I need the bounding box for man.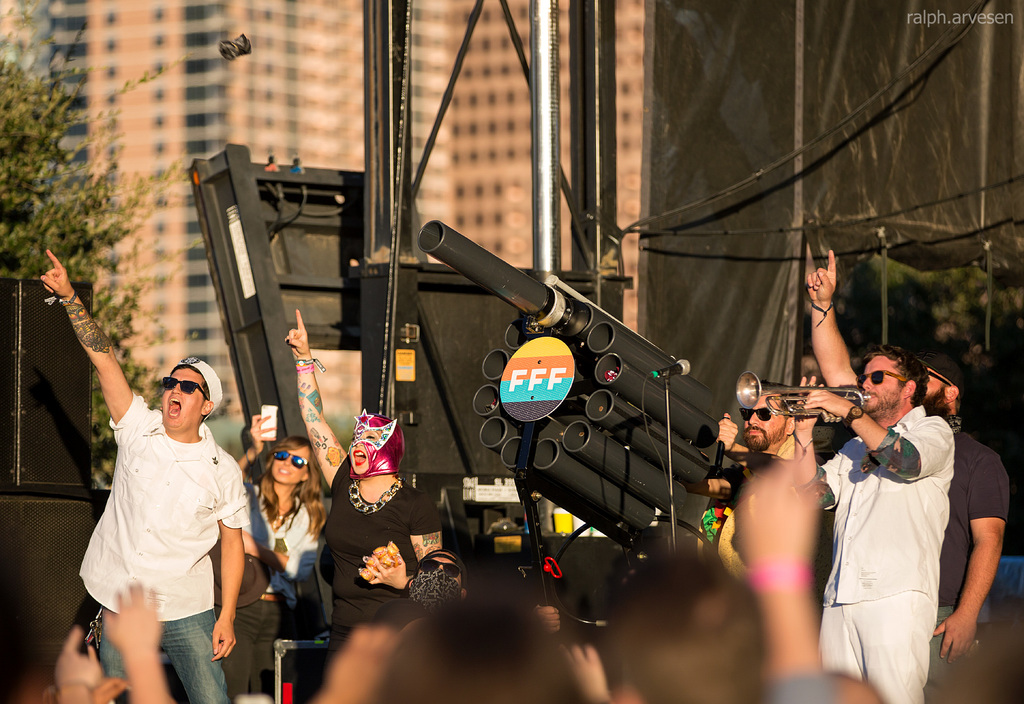
Here it is: select_region(806, 249, 1005, 701).
